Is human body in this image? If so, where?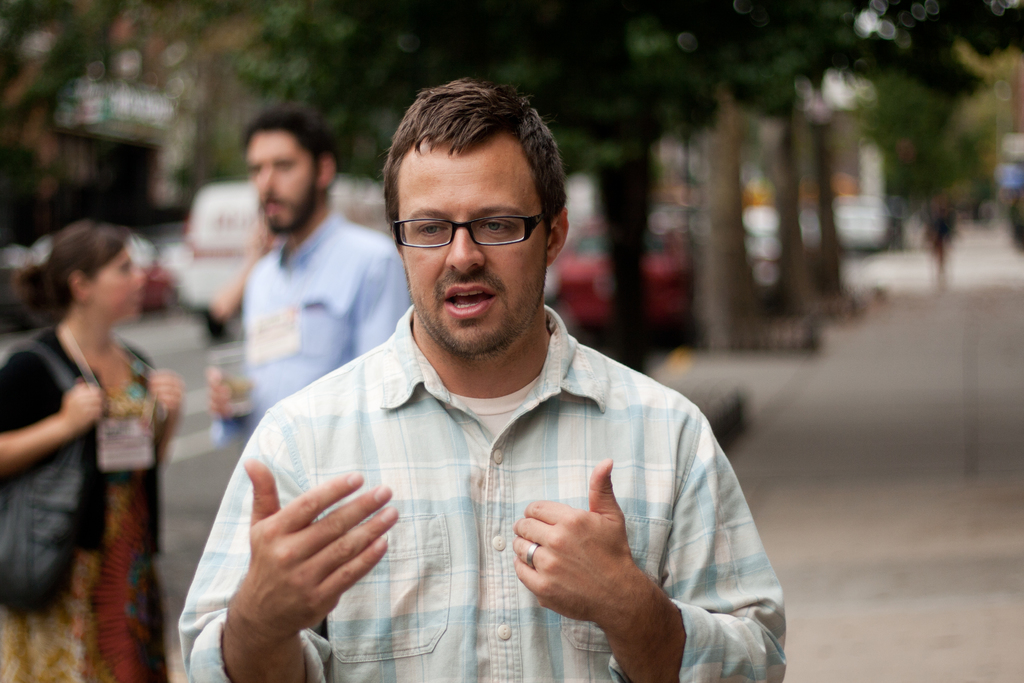
Yes, at {"left": 11, "top": 204, "right": 188, "bottom": 657}.
